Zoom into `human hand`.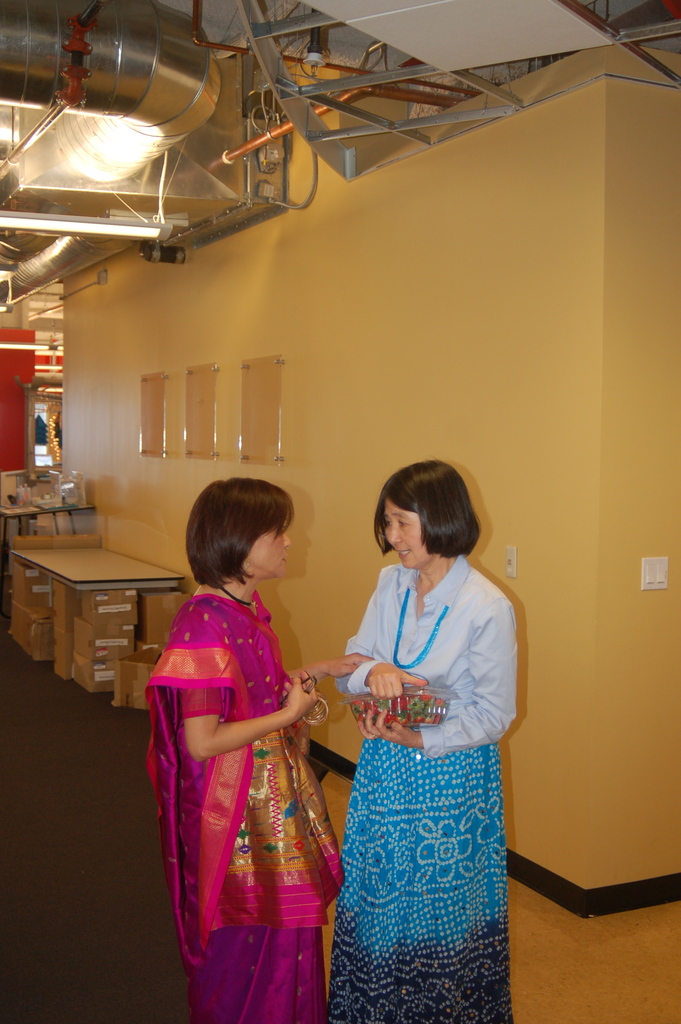
Zoom target: select_region(365, 661, 434, 703).
